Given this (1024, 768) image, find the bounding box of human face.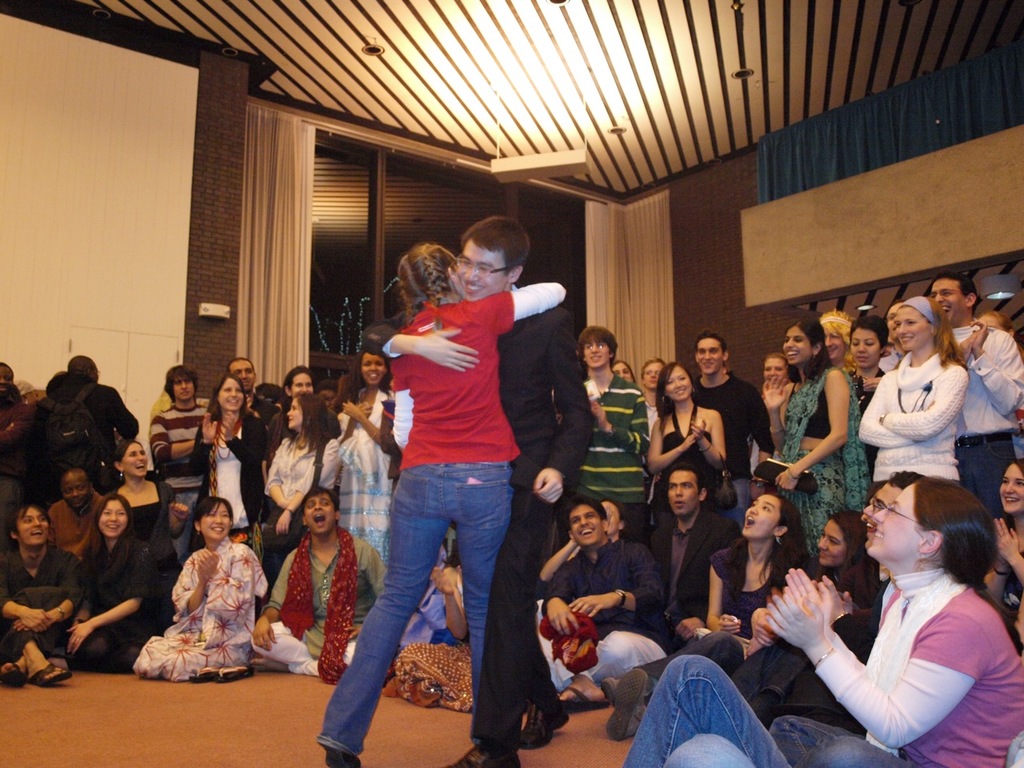
box(64, 473, 88, 505).
